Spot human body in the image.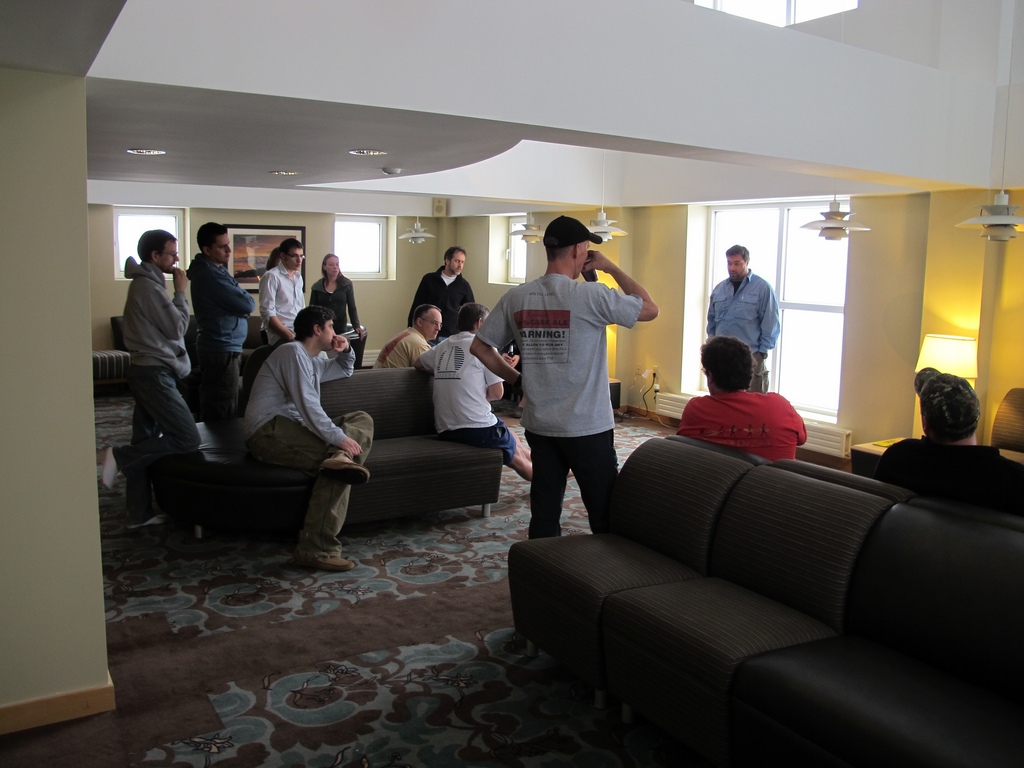
human body found at Rect(245, 333, 374, 571).
